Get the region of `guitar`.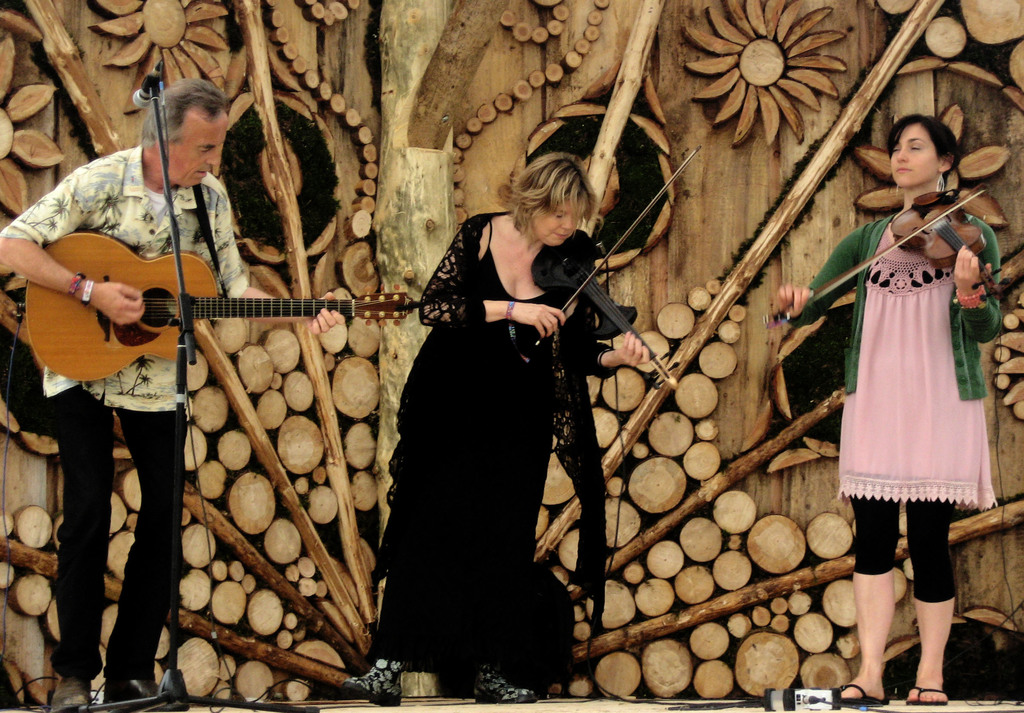
x1=3, y1=203, x2=379, y2=406.
